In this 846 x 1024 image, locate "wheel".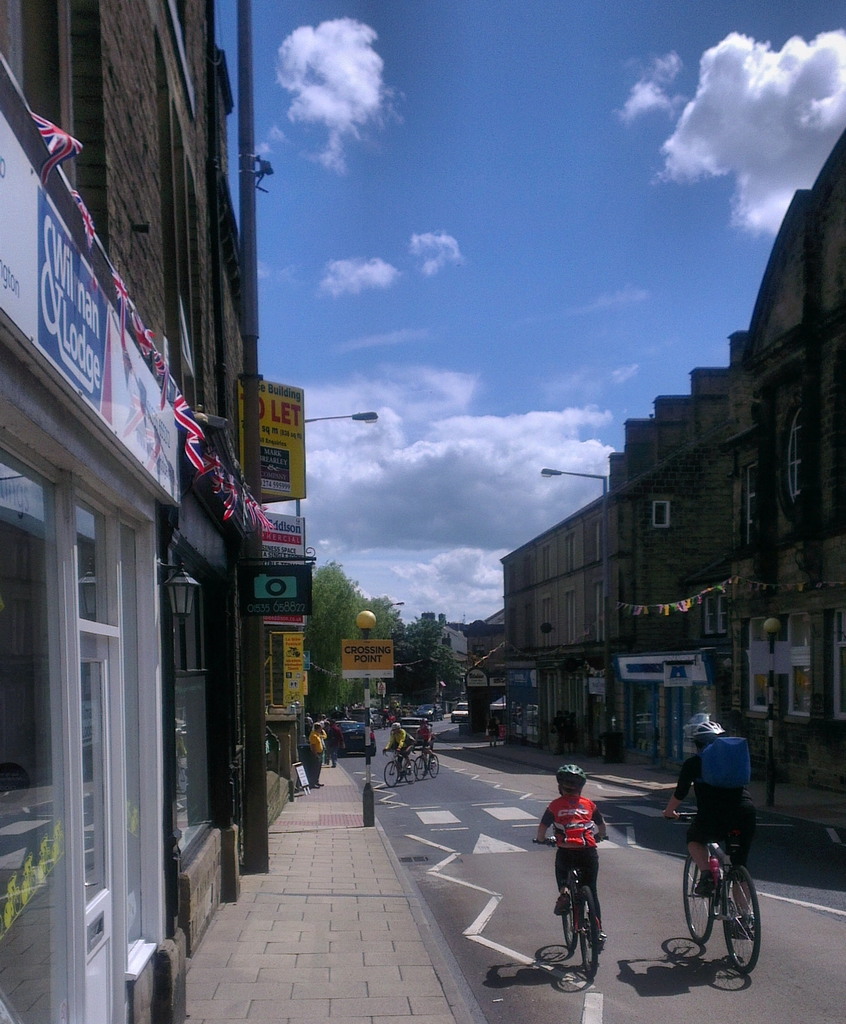
Bounding box: pyautogui.locateOnScreen(681, 855, 715, 942).
